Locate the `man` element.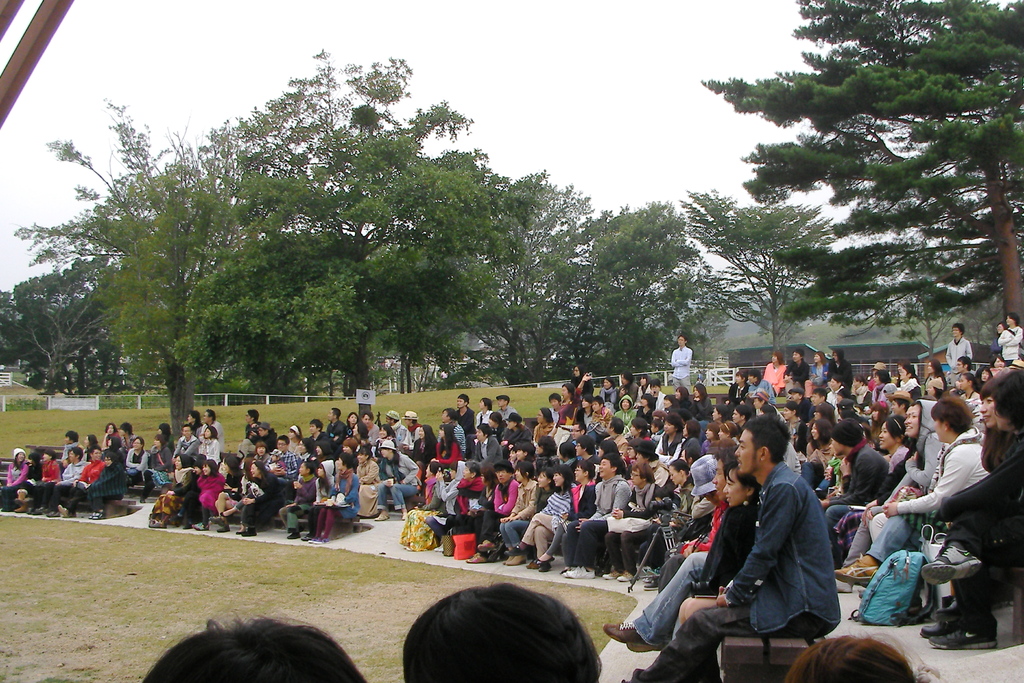
Element bbox: rect(833, 389, 852, 413).
